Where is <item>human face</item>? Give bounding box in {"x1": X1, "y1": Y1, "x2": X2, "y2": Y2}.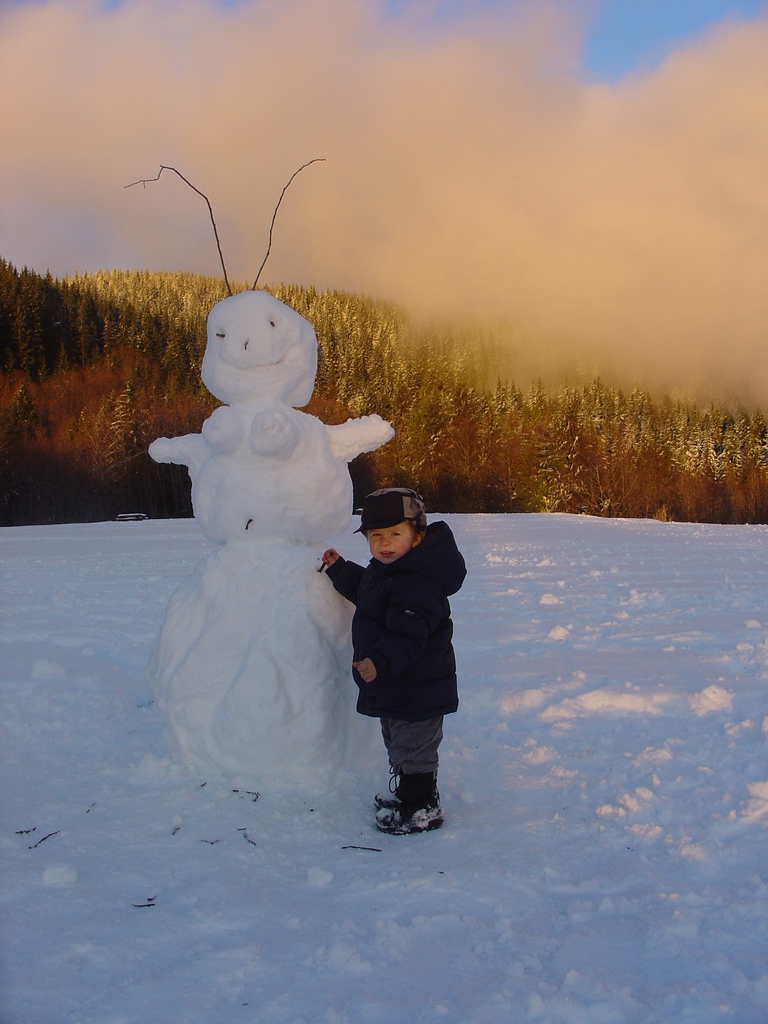
{"x1": 367, "y1": 524, "x2": 415, "y2": 562}.
